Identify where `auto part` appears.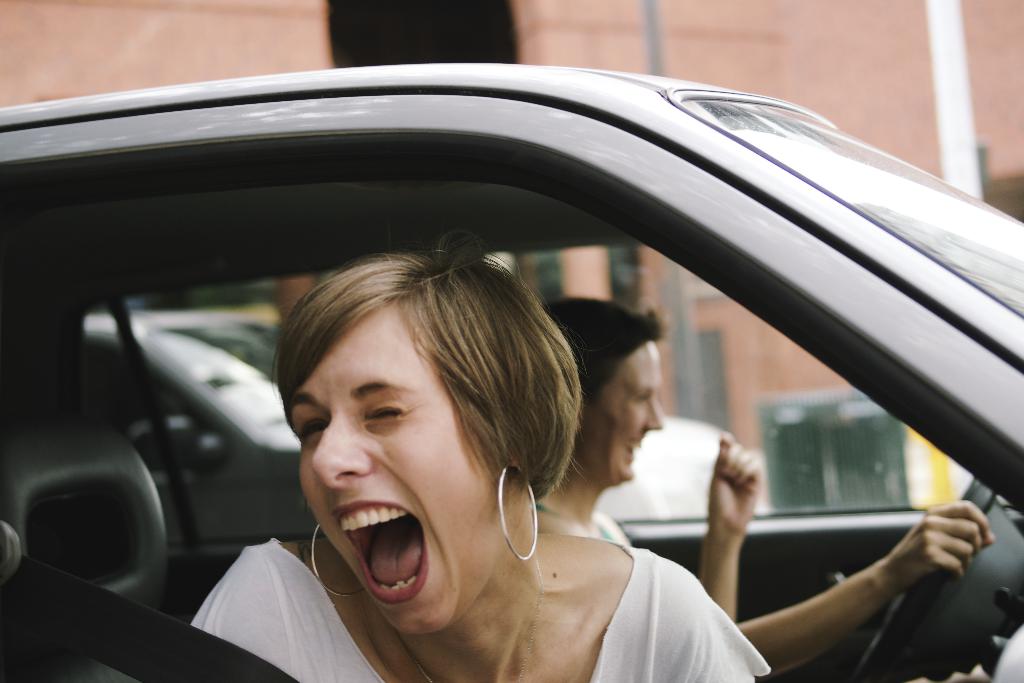
Appears at <region>47, 86, 916, 648</region>.
